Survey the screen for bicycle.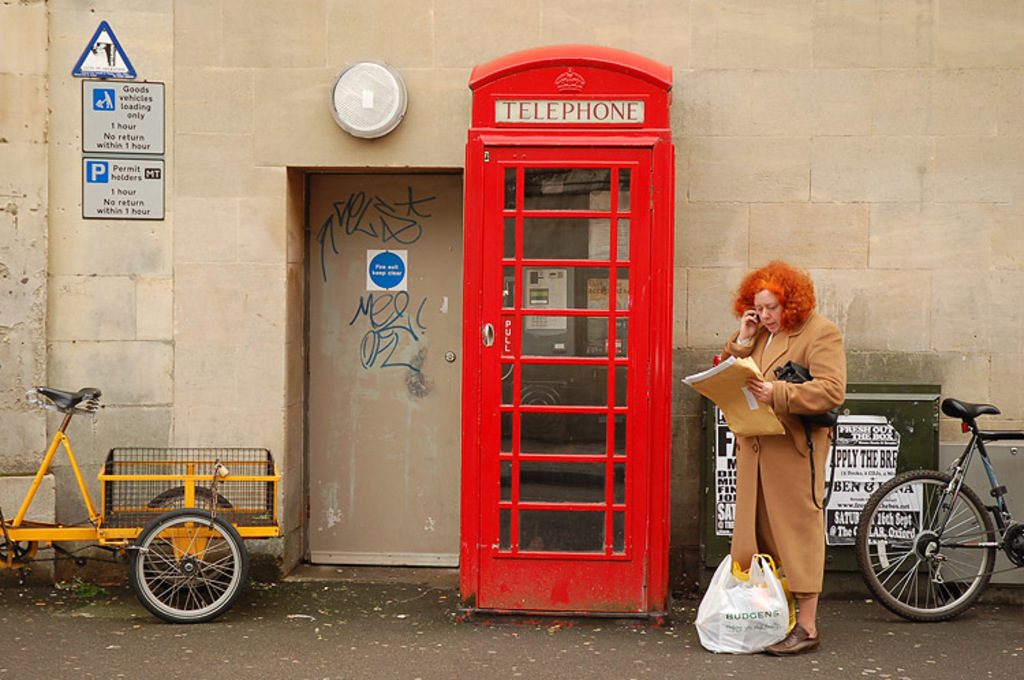
Survey found: box(848, 376, 1023, 628).
